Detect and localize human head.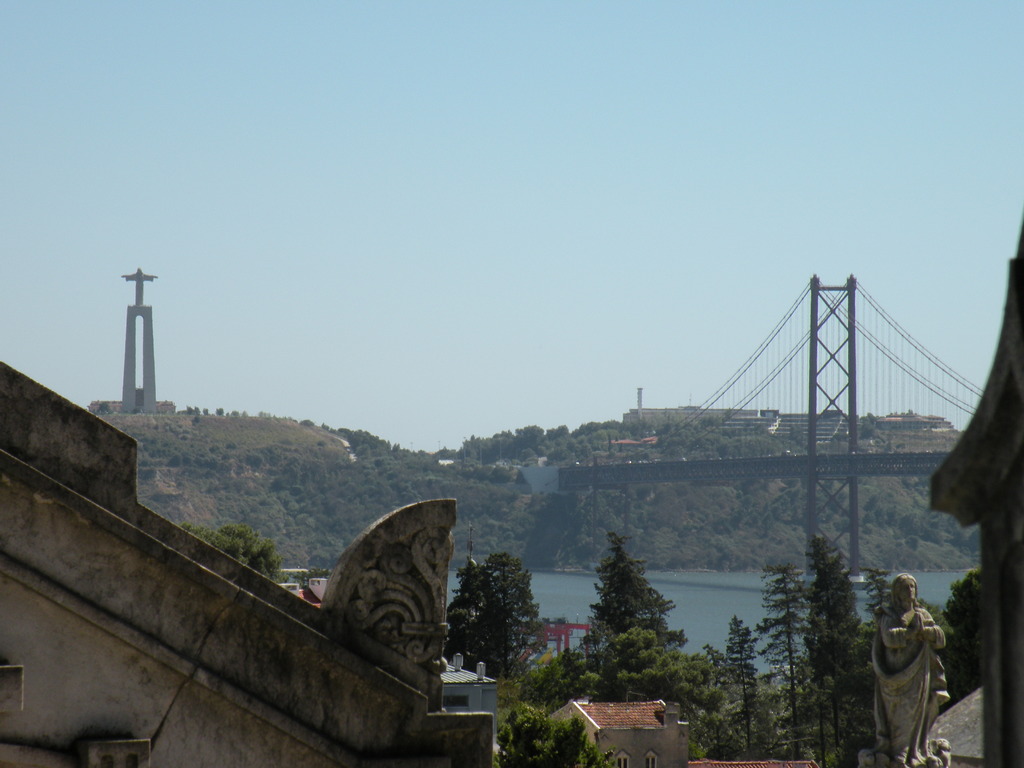
Localized at [x1=890, y1=571, x2=916, y2=599].
